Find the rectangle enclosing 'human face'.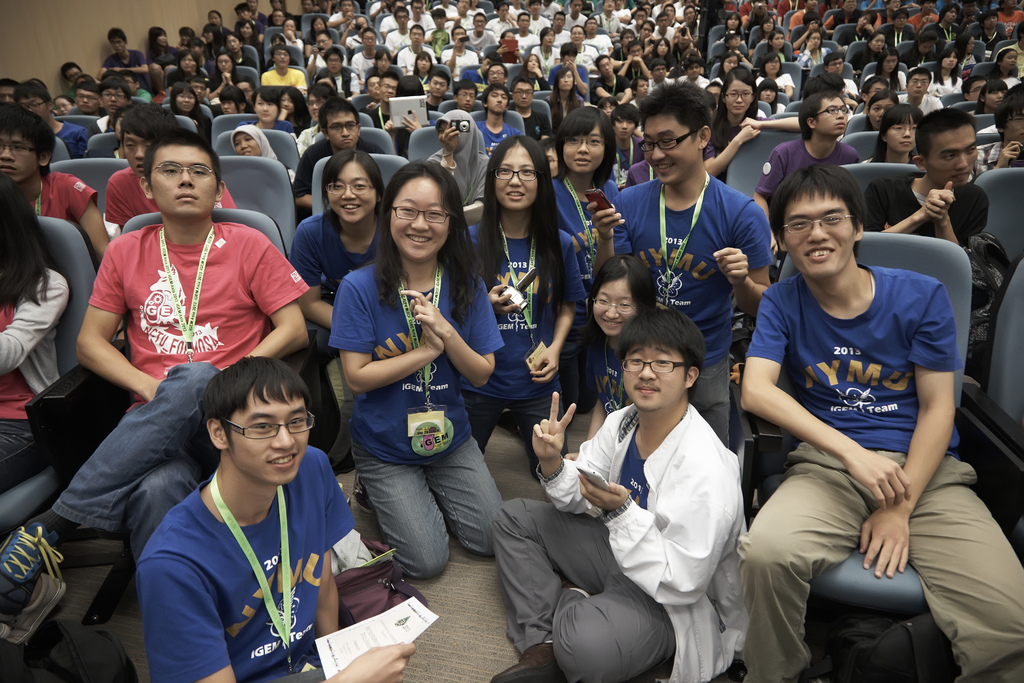
531:0:541:16.
